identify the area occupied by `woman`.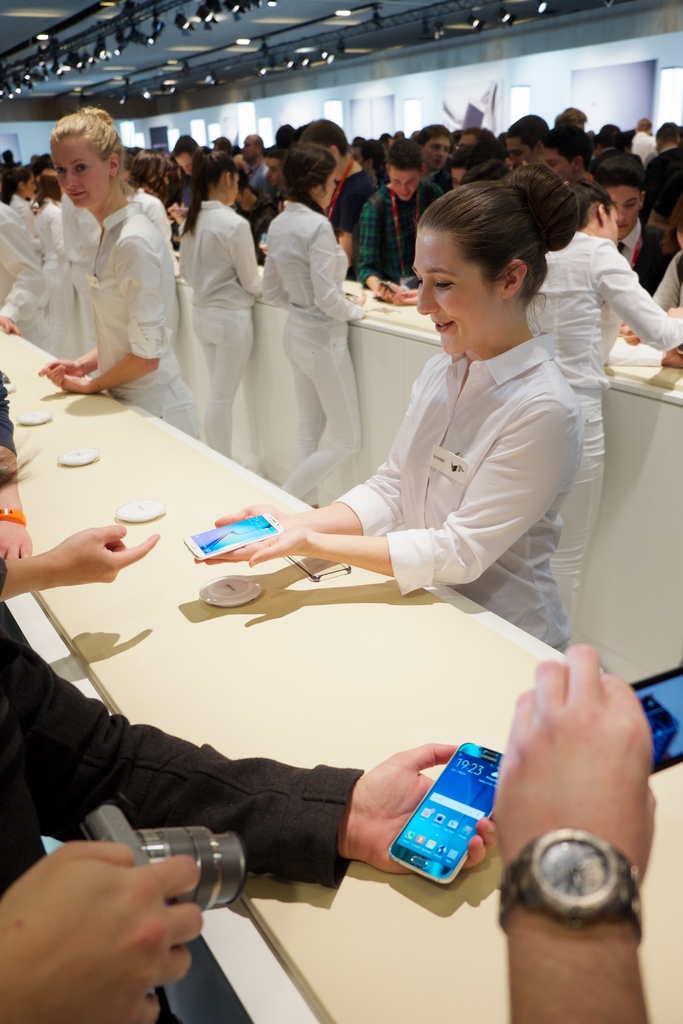
Area: pyautogui.locateOnScreen(185, 160, 577, 659).
